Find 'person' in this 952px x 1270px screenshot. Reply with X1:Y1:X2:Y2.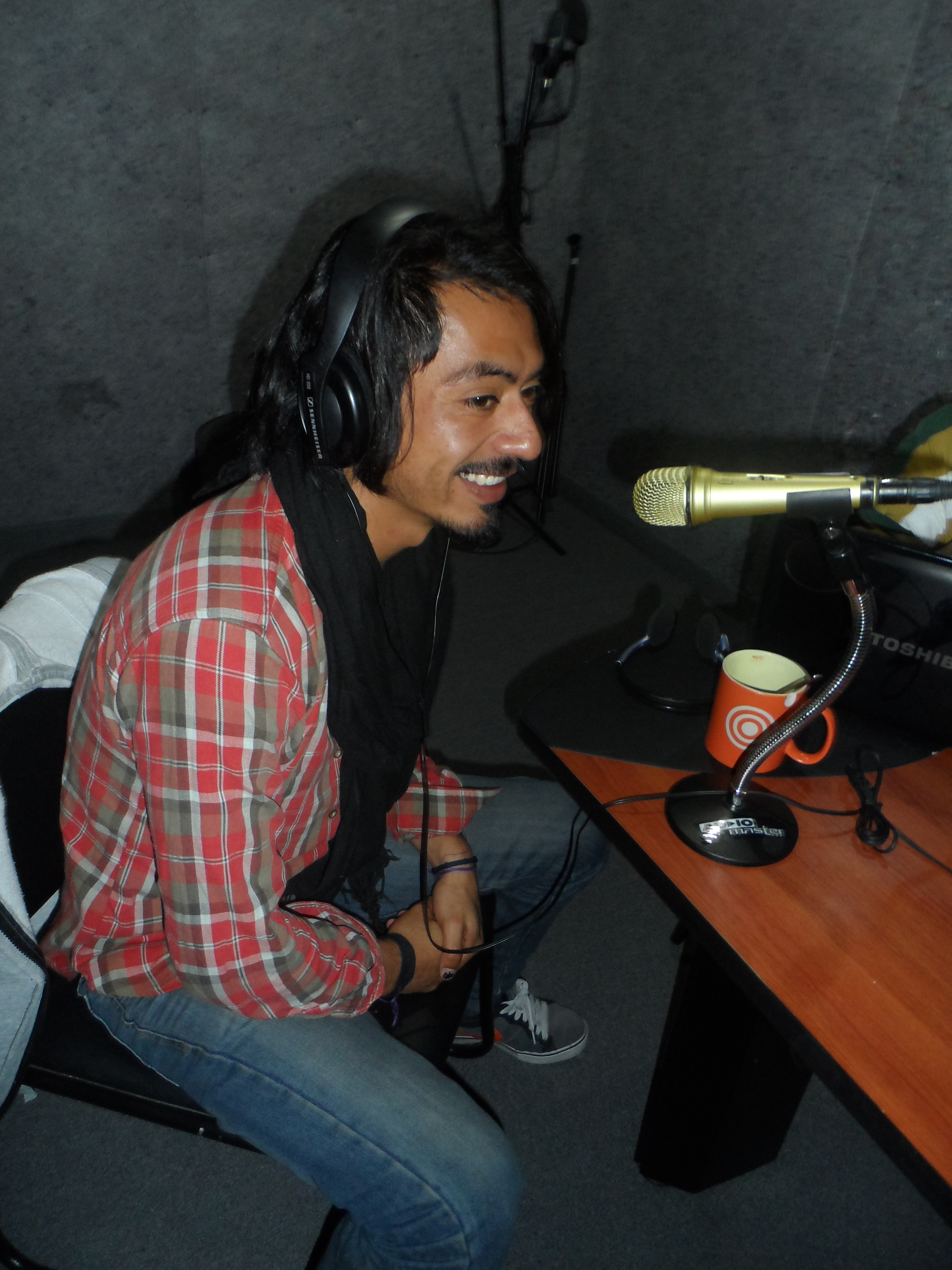
10:58:178:373.
